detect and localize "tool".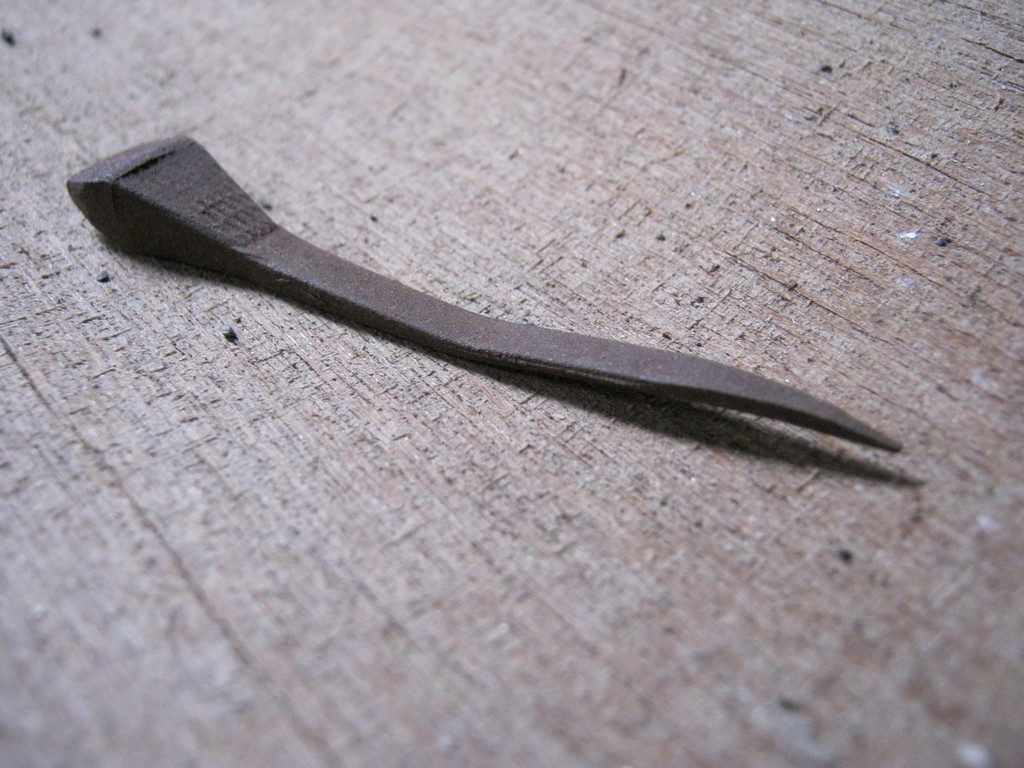
Localized at bbox(90, 126, 900, 508).
